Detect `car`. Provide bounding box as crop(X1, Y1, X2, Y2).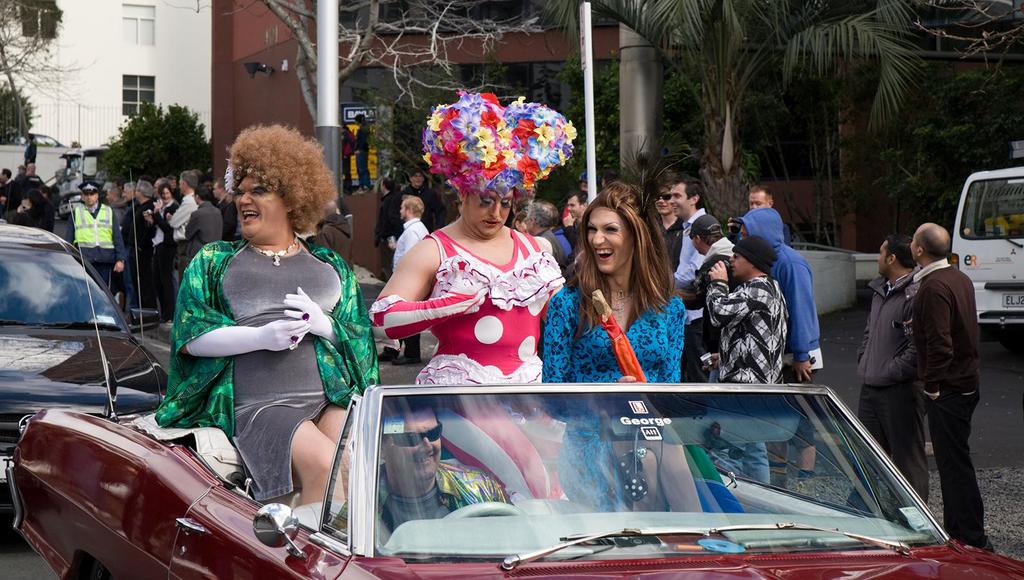
crop(946, 168, 1023, 330).
